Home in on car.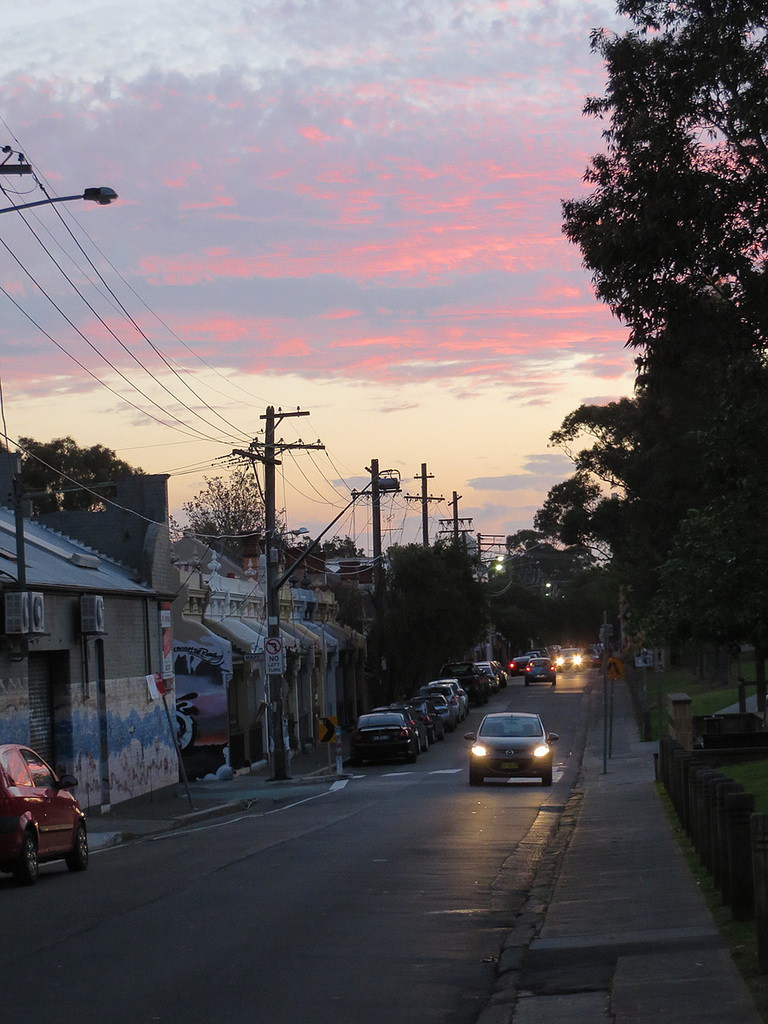
Homed in at box=[468, 709, 561, 785].
